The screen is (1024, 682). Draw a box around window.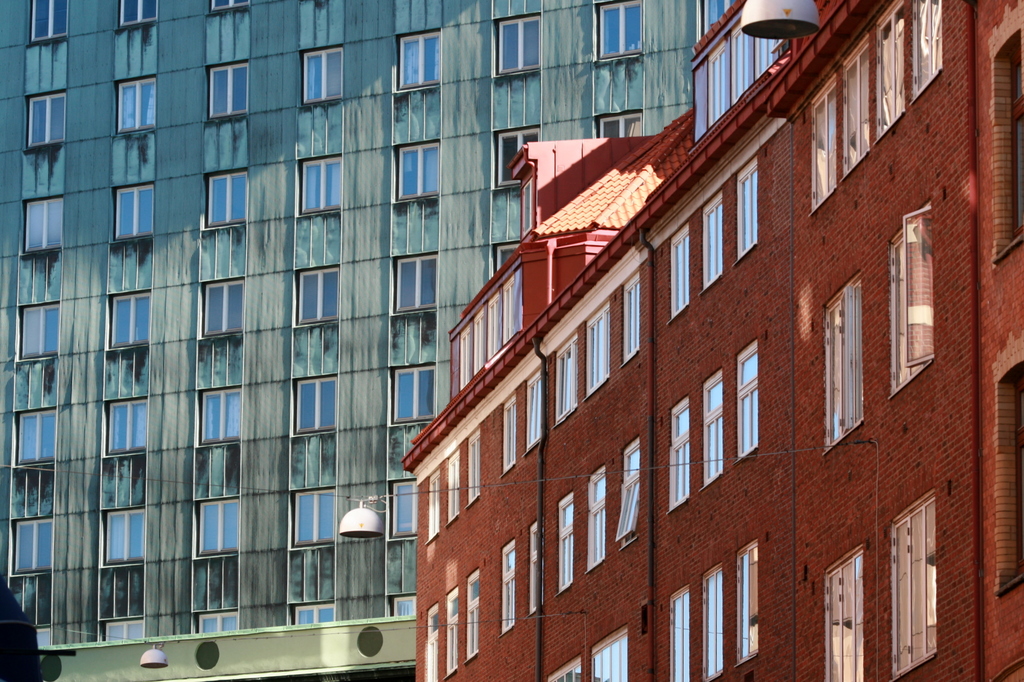
(x1=893, y1=482, x2=939, y2=676).
